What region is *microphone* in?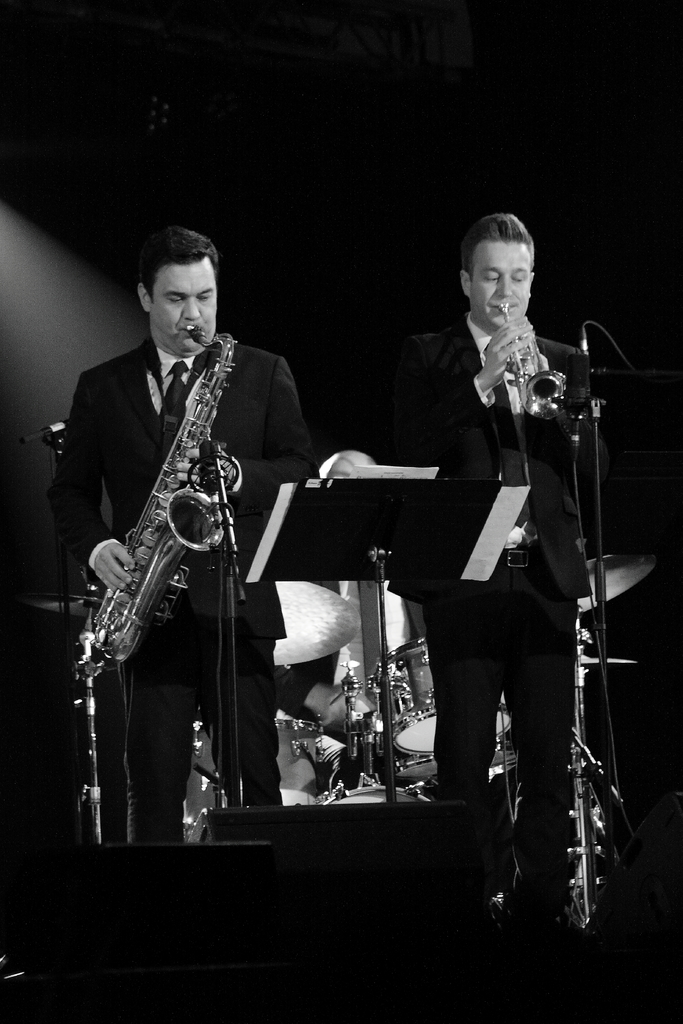
562/355/590/415.
